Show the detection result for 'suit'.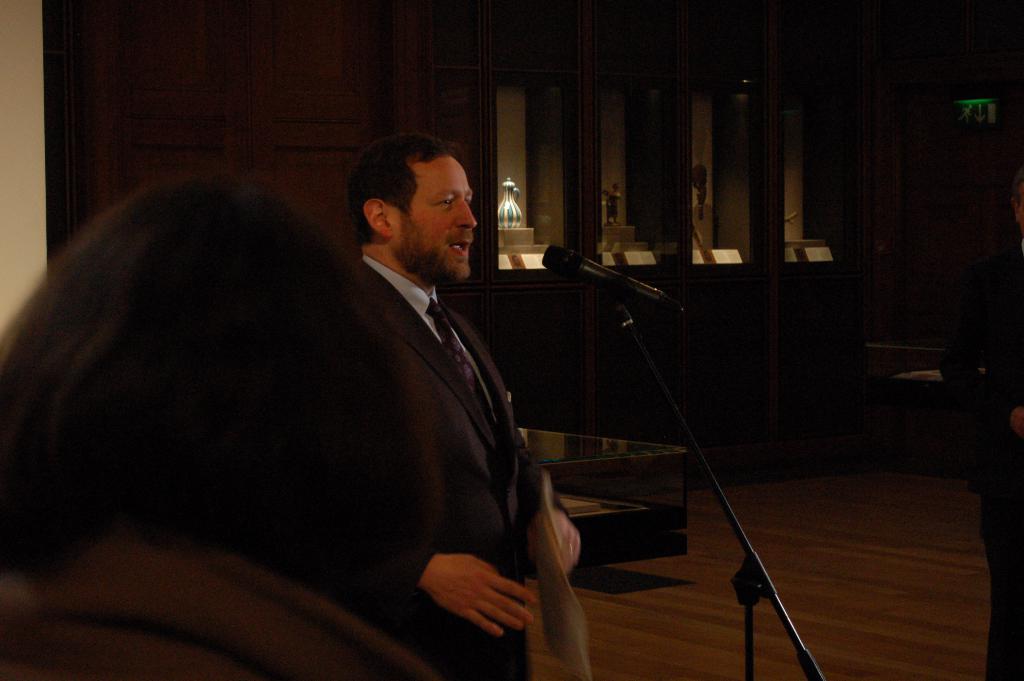
region(326, 174, 589, 669).
